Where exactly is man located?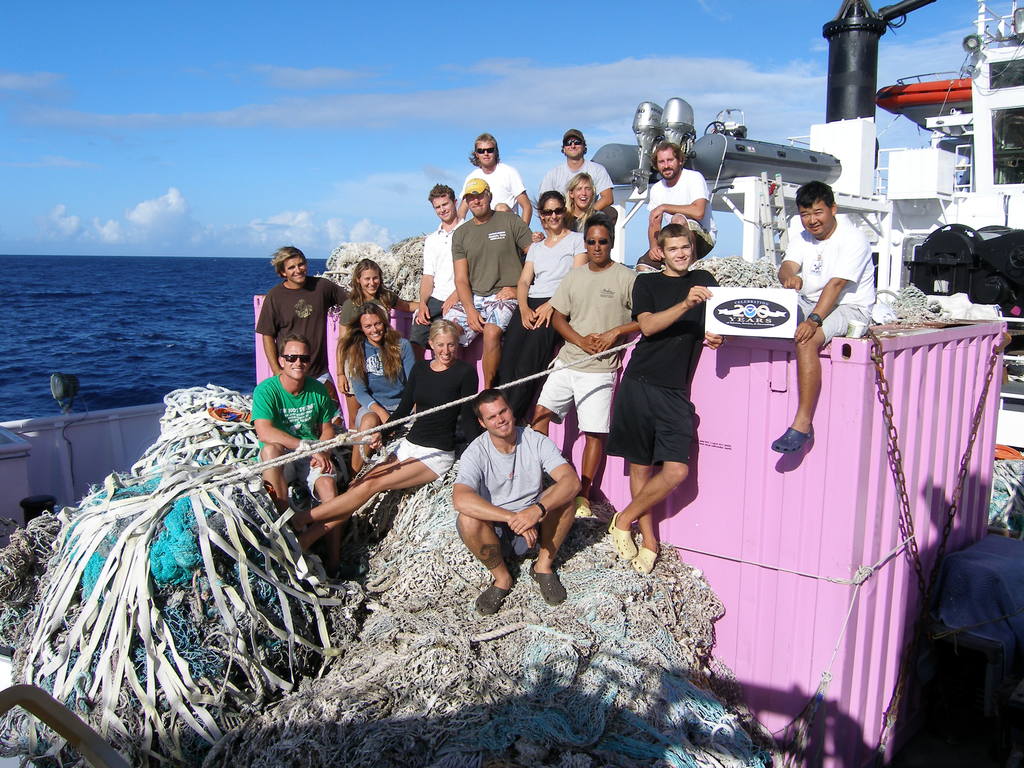
Its bounding box is pyautogui.locateOnScreen(442, 176, 546, 385).
